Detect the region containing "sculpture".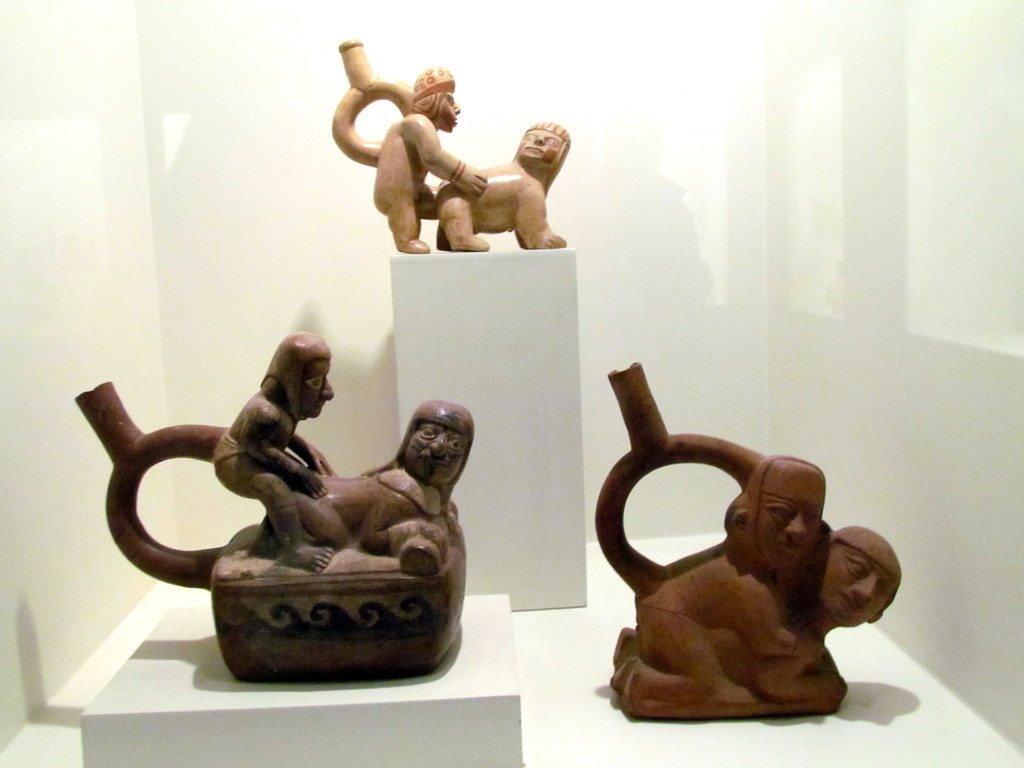
box(593, 361, 902, 723).
